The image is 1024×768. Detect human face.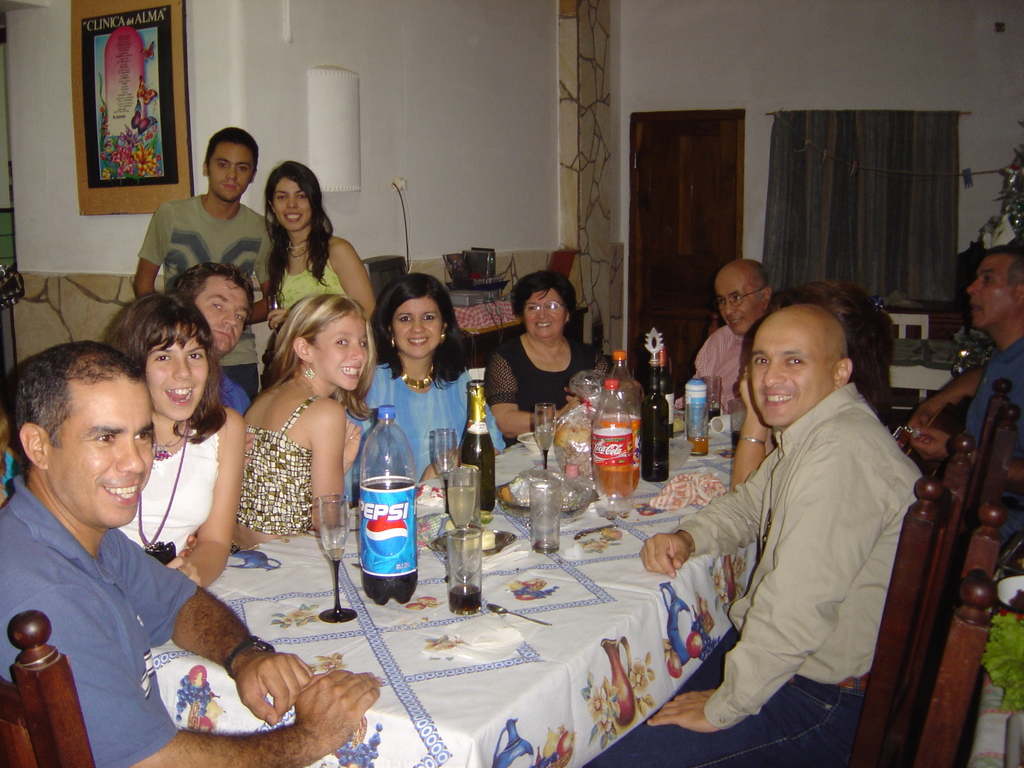
Detection: box=[208, 132, 255, 199].
